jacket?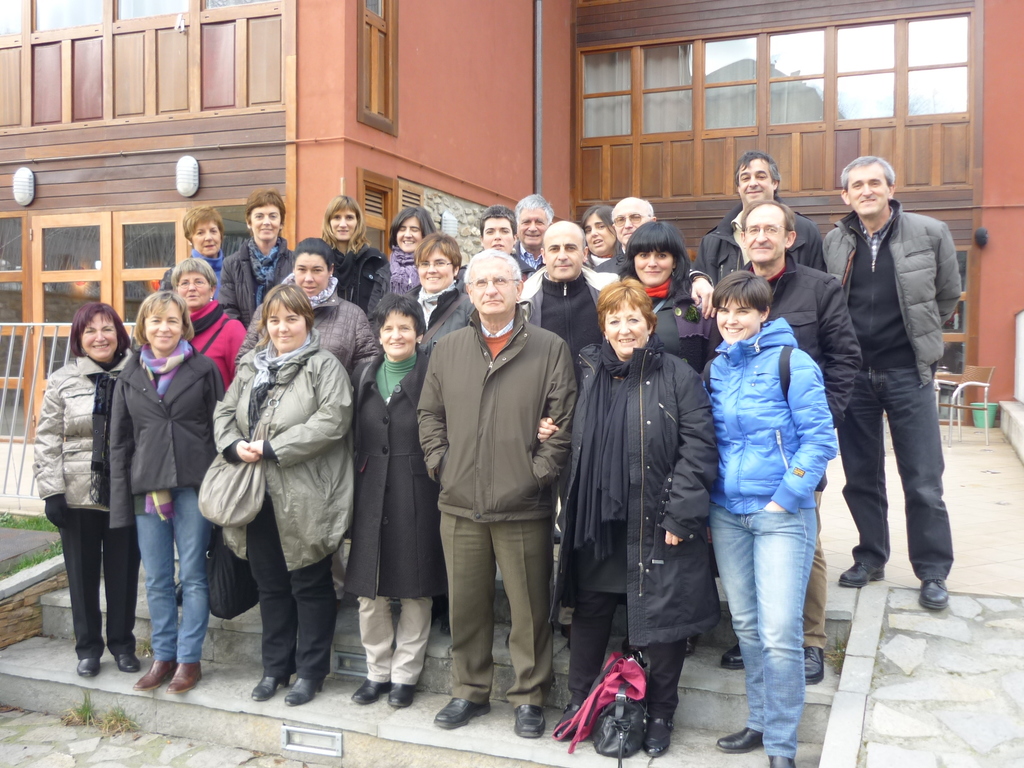
234, 285, 375, 378
